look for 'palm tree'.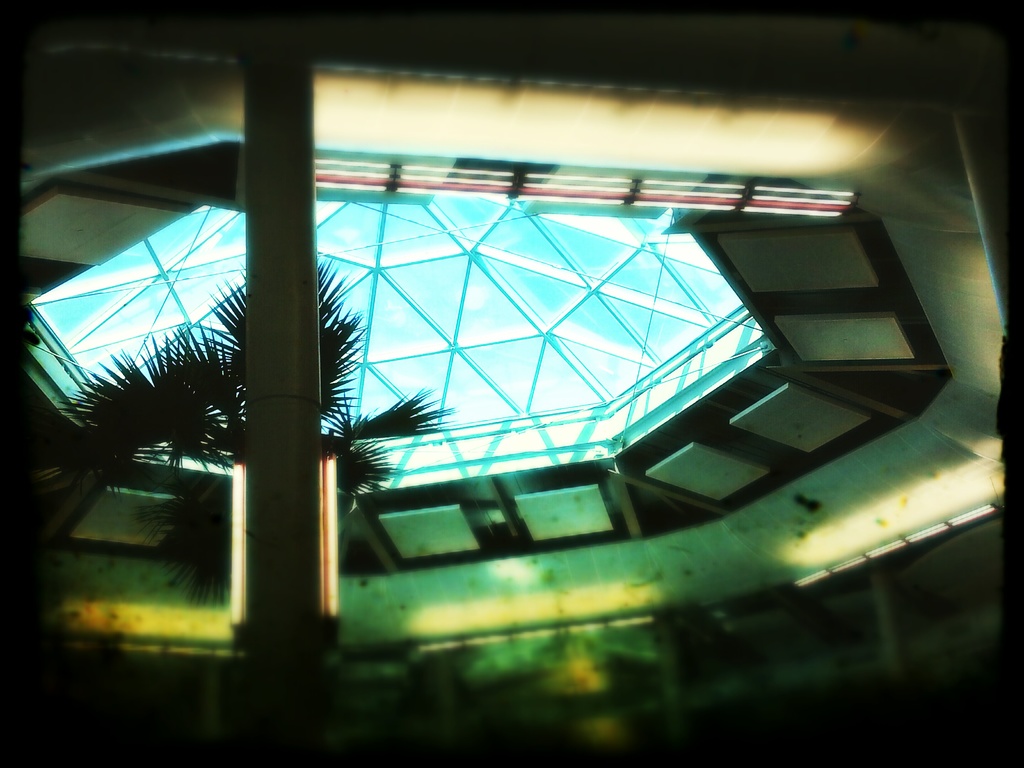
Found: bbox=(27, 252, 457, 604).
